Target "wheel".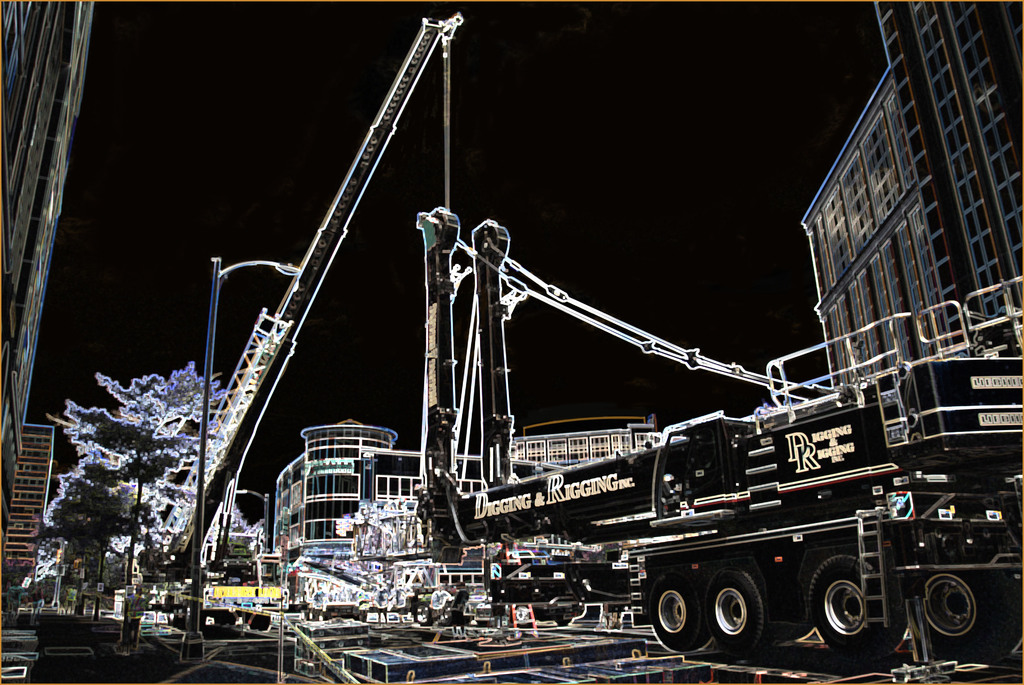
Target region: bbox(813, 555, 885, 659).
